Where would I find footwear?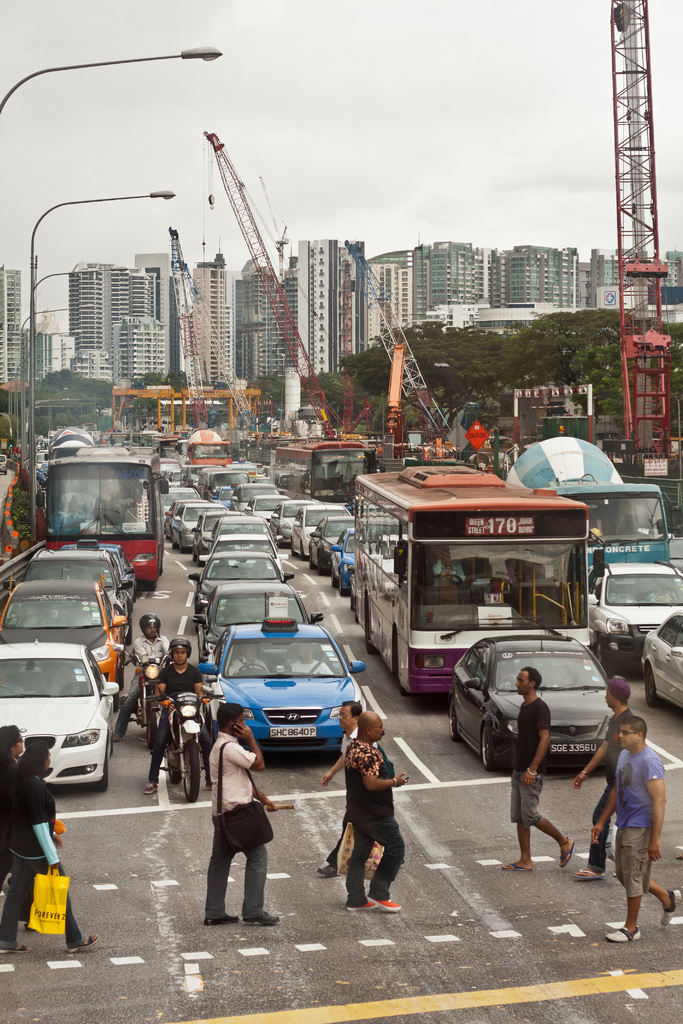
At box(203, 912, 240, 924).
